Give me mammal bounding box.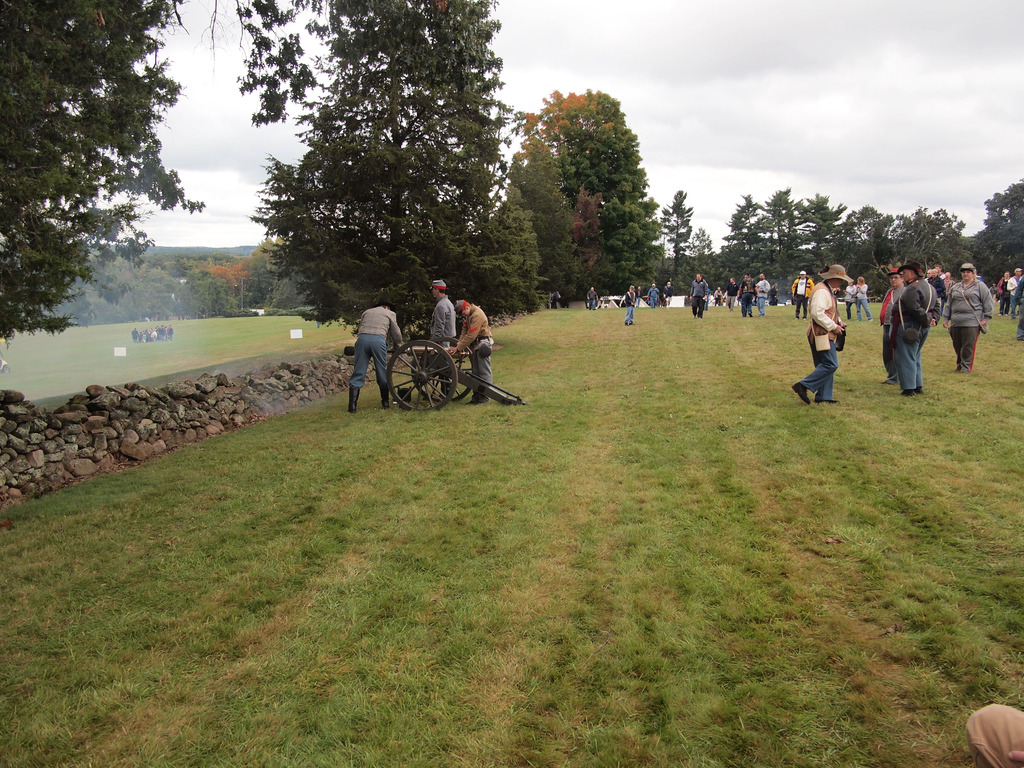
<region>346, 303, 402, 413</region>.
